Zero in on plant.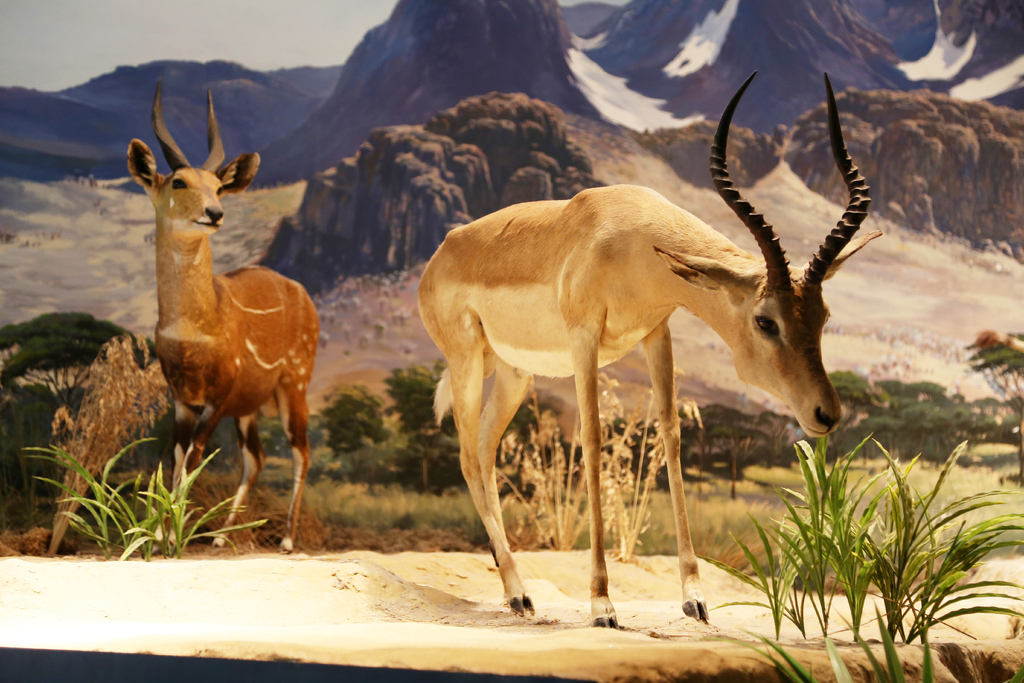
Zeroed in: <region>13, 438, 163, 556</region>.
